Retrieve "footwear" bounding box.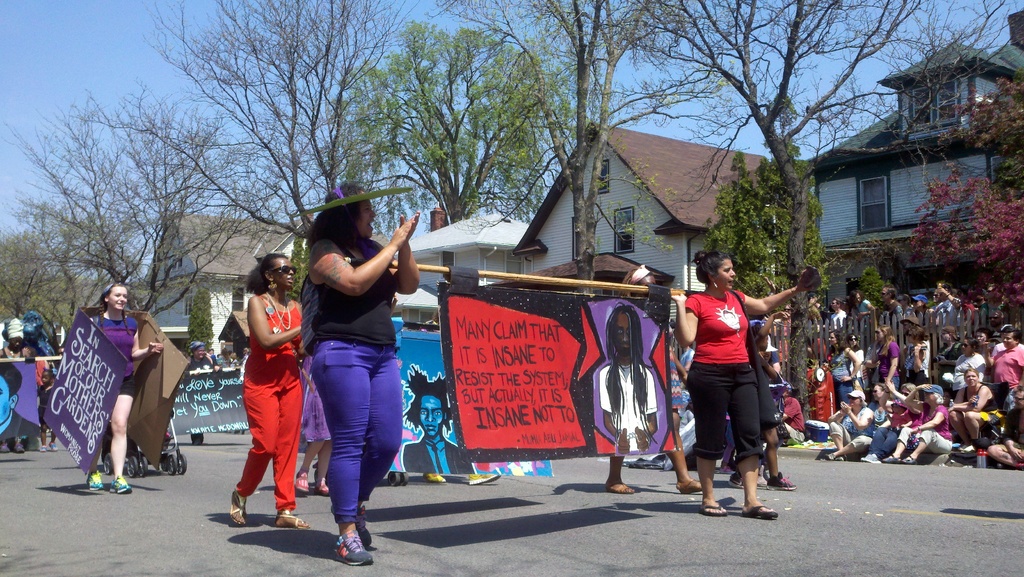
Bounding box: locate(765, 472, 796, 490).
